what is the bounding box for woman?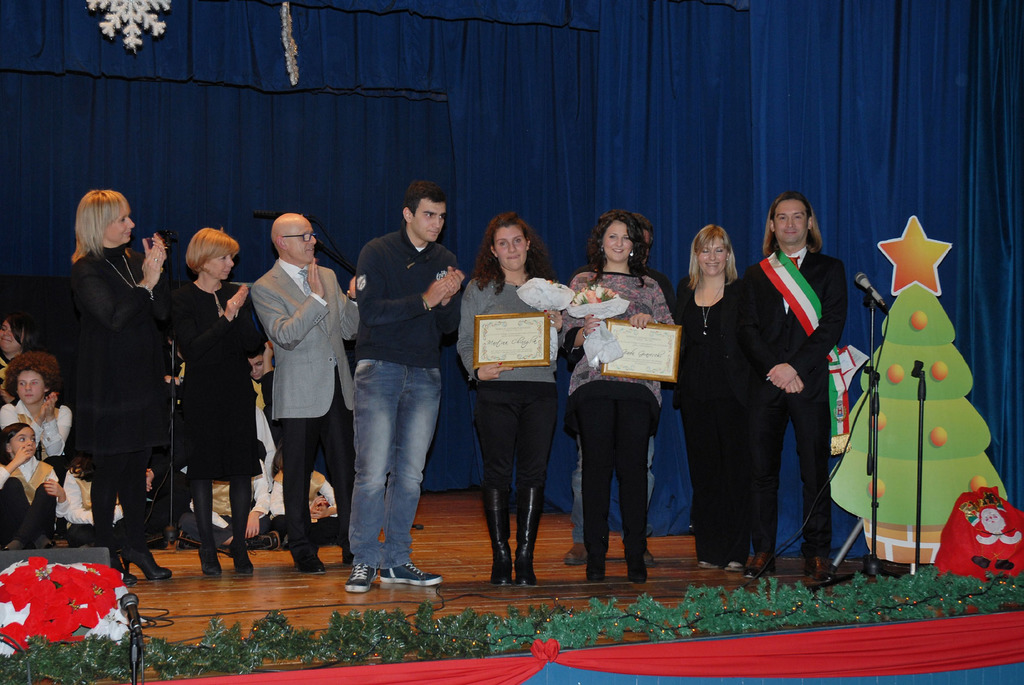
bbox=(564, 223, 680, 581).
